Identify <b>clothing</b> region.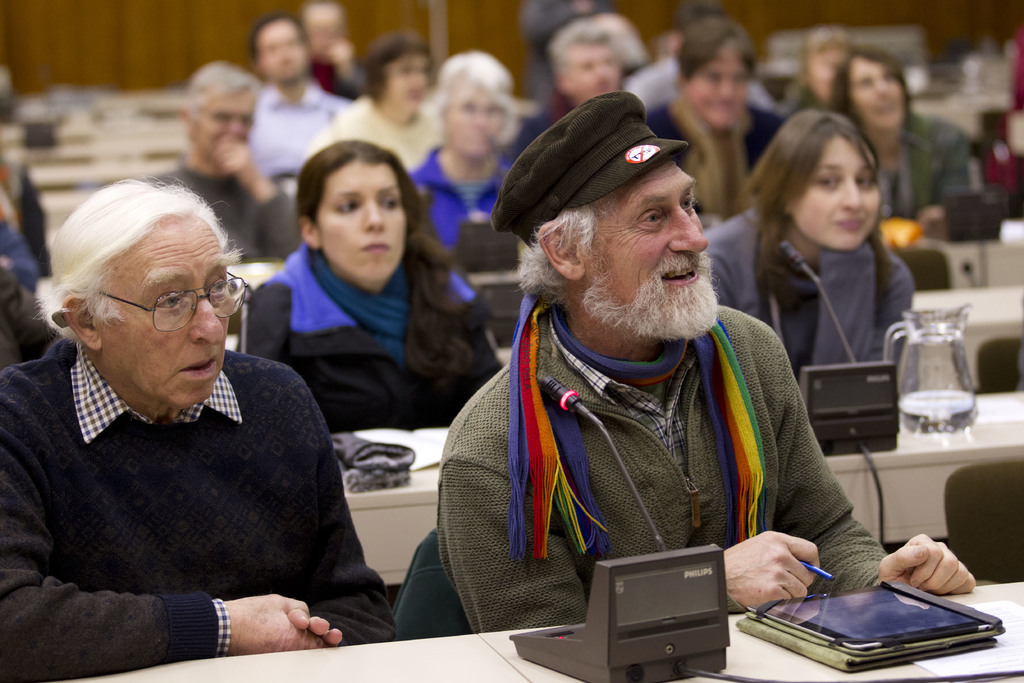
Region: bbox=[869, 94, 982, 230].
